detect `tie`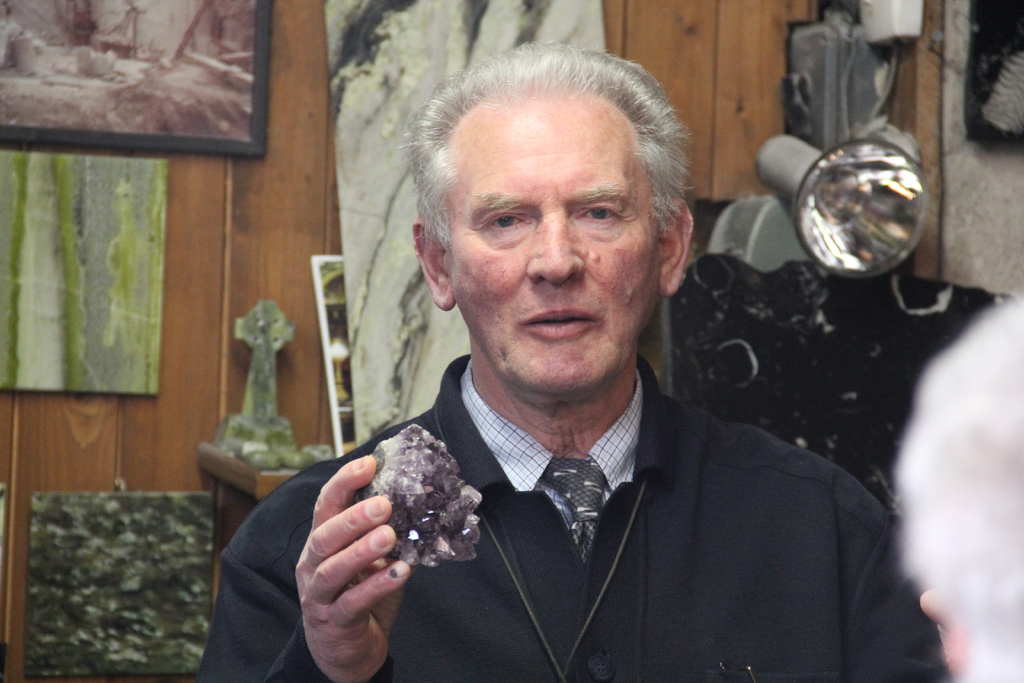
region(538, 461, 602, 557)
